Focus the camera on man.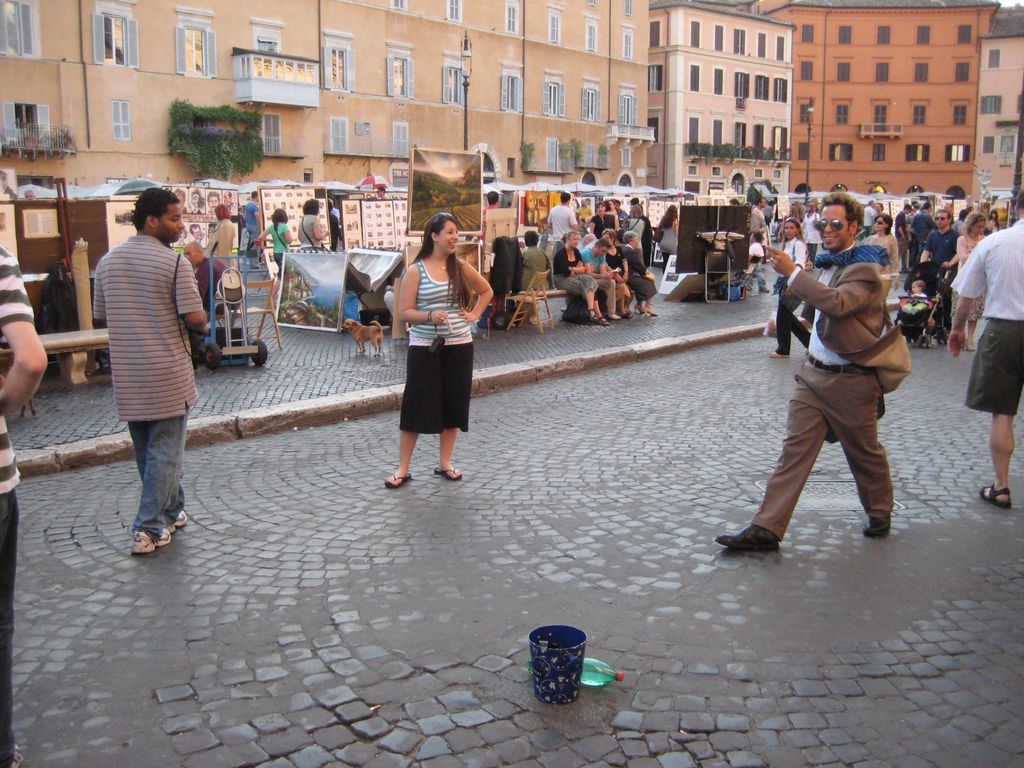
Focus region: x1=88, y1=184, x2=213, y2=565.
